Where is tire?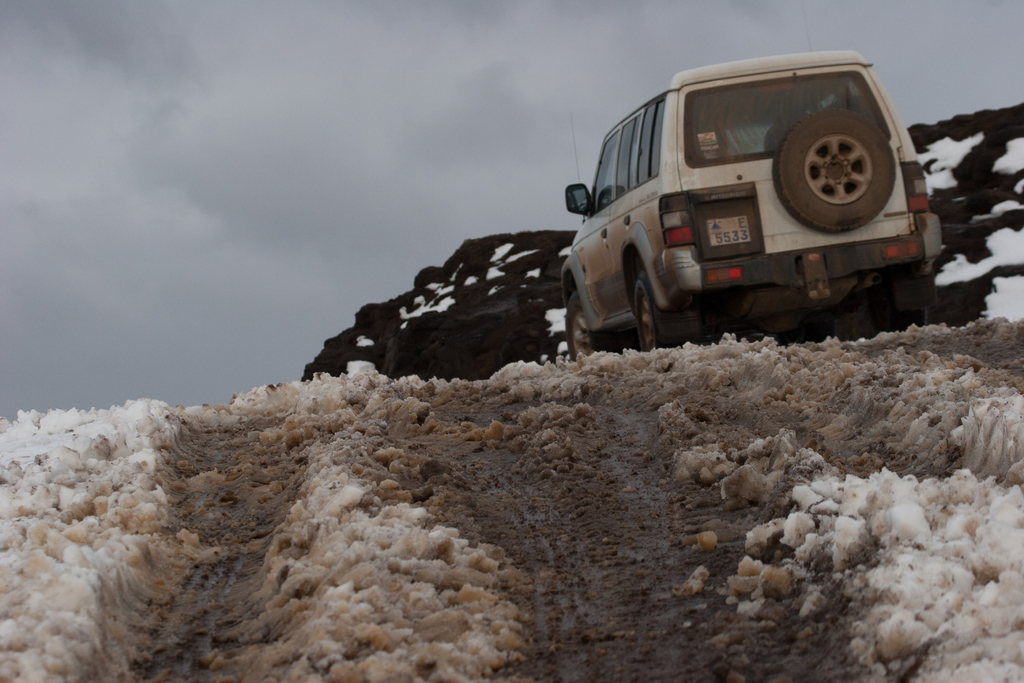
detection(863, 287, 927, 333).
